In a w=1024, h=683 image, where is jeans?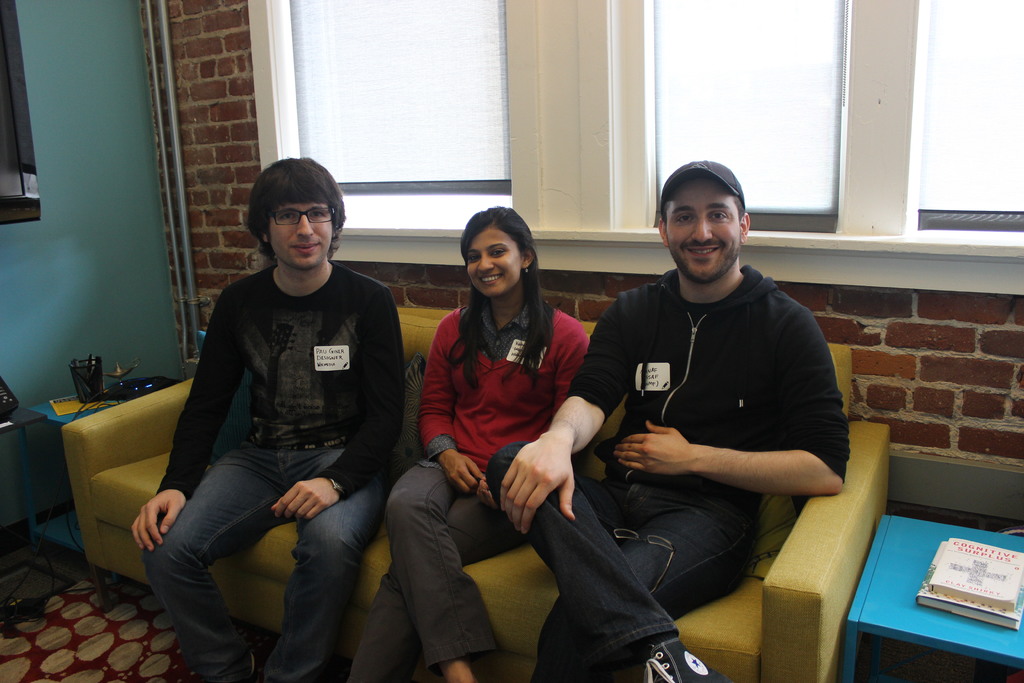
<bbox>481, 440, 749, 682</bbox>.
